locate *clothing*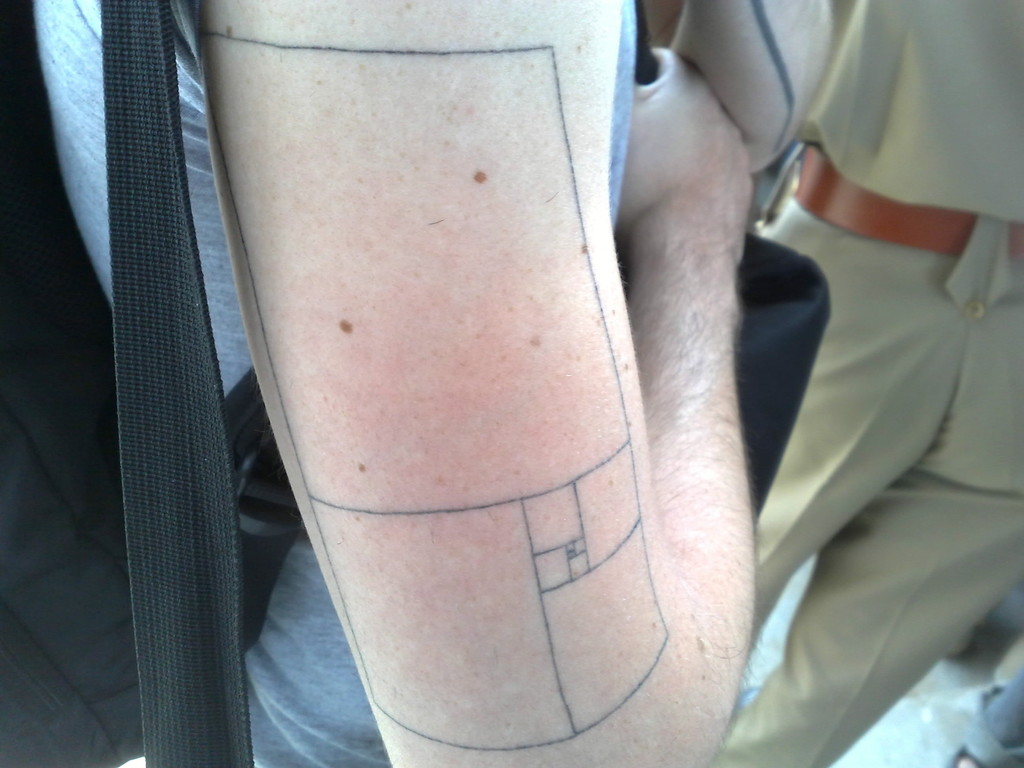
rect(714, 0, 1023, 767)
